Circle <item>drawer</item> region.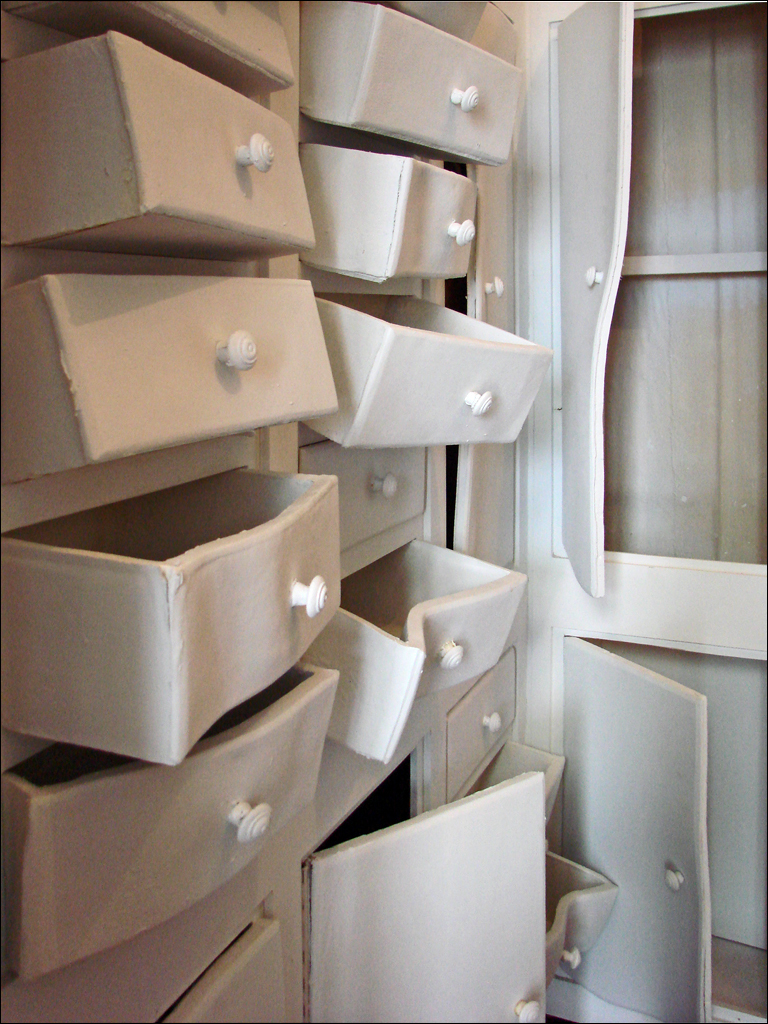
Region: 4,0,295,102.
